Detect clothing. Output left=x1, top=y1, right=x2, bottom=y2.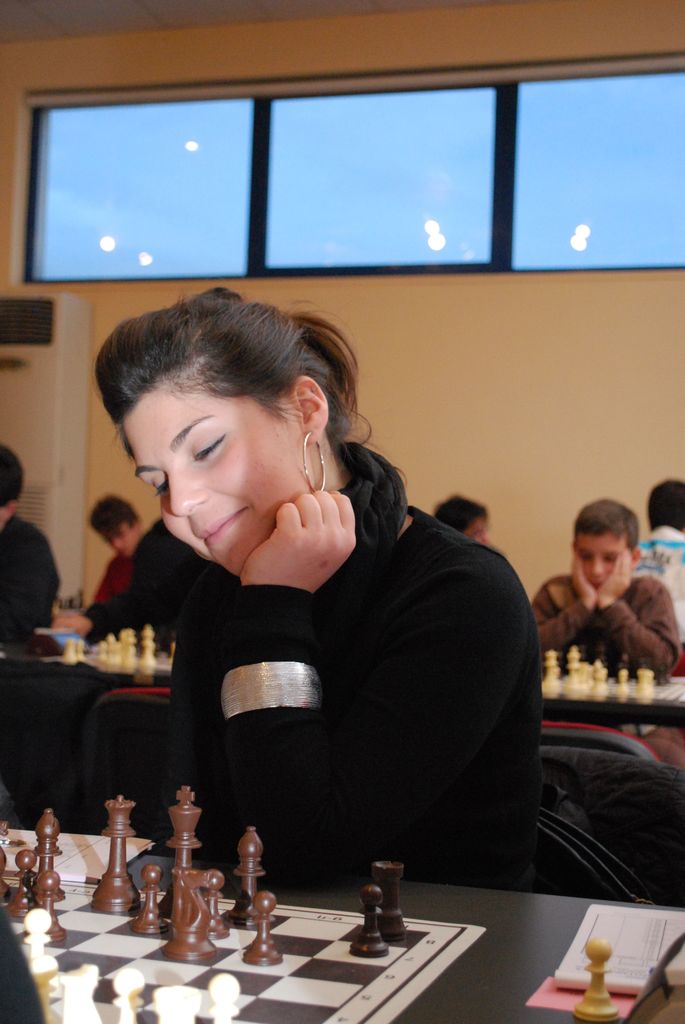
left=121, top=425, right=554, bottom=898.
